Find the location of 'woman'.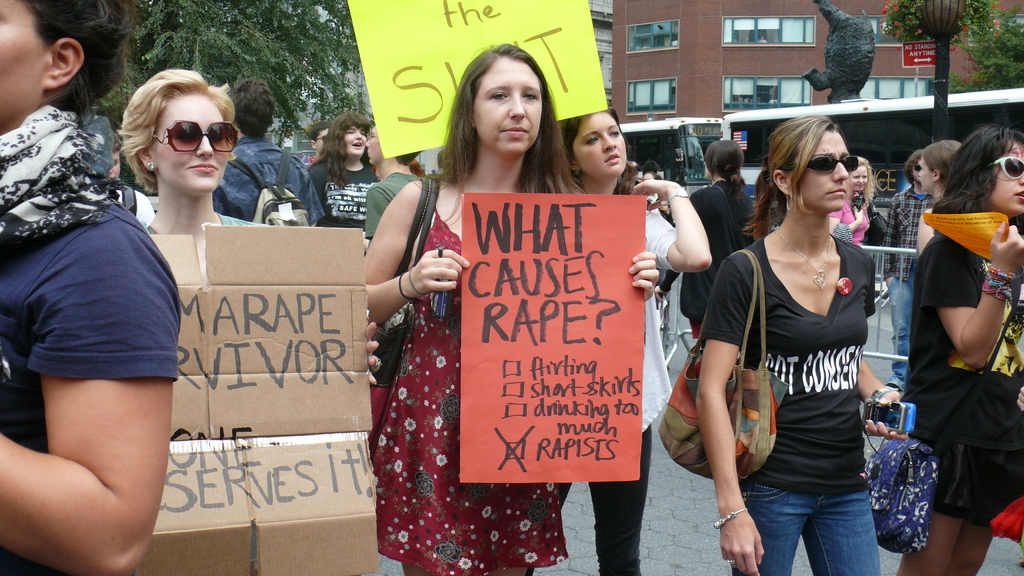
Location: BBox(305, 113, 380, 239).
